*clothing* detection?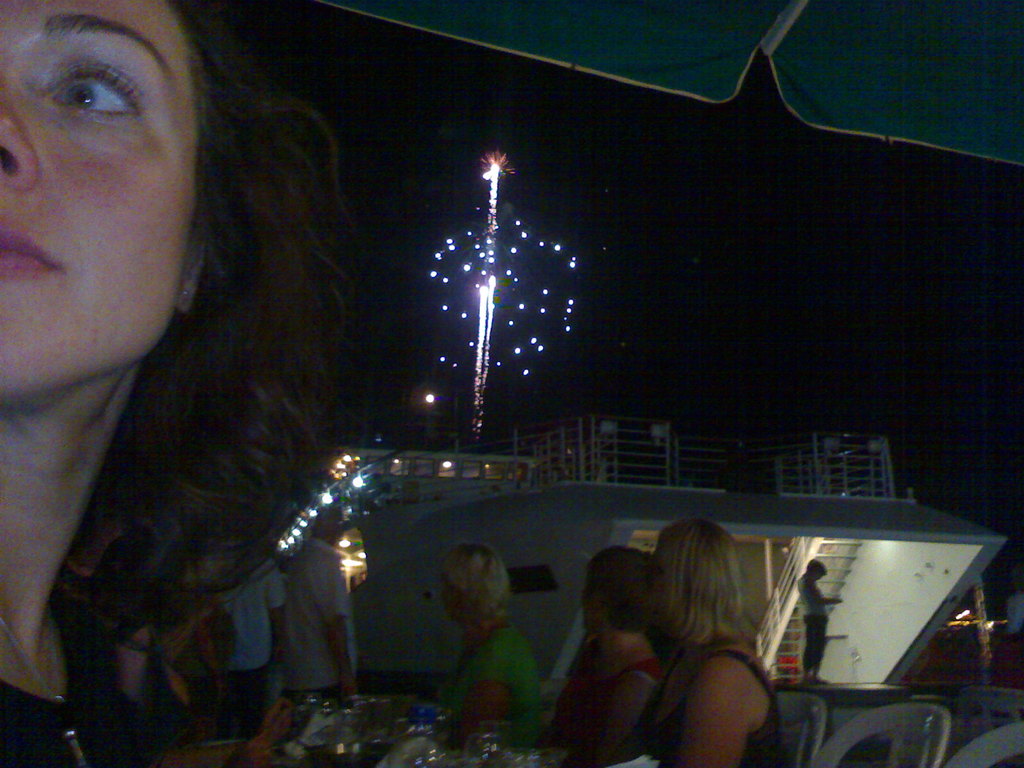
643,639,791,761
